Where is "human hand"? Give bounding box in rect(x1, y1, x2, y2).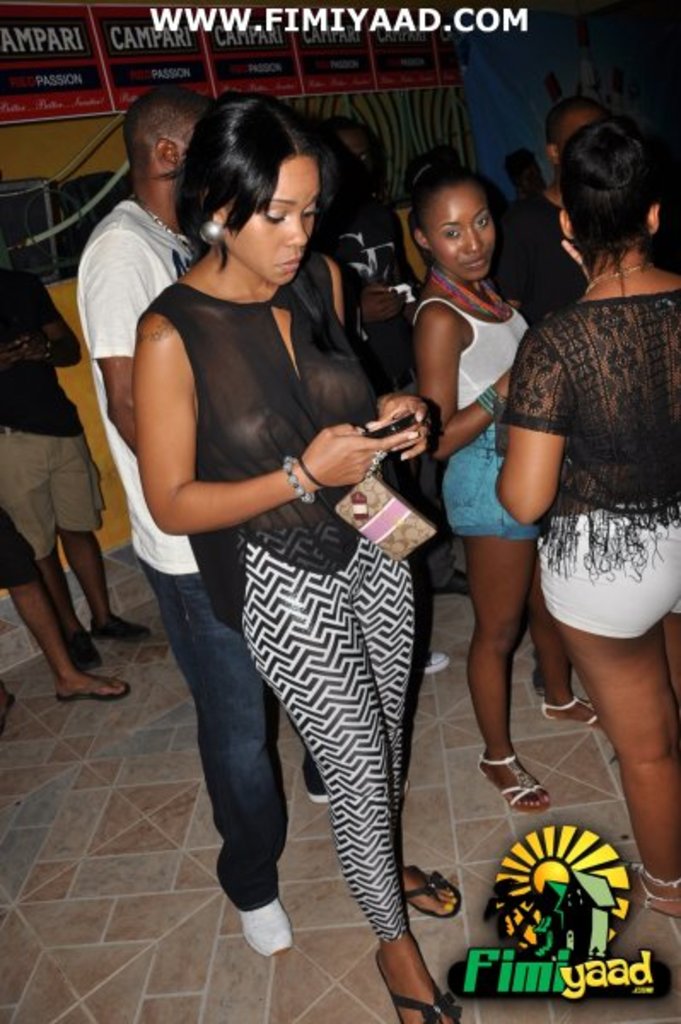
rect(556, 236, 592, 283).
